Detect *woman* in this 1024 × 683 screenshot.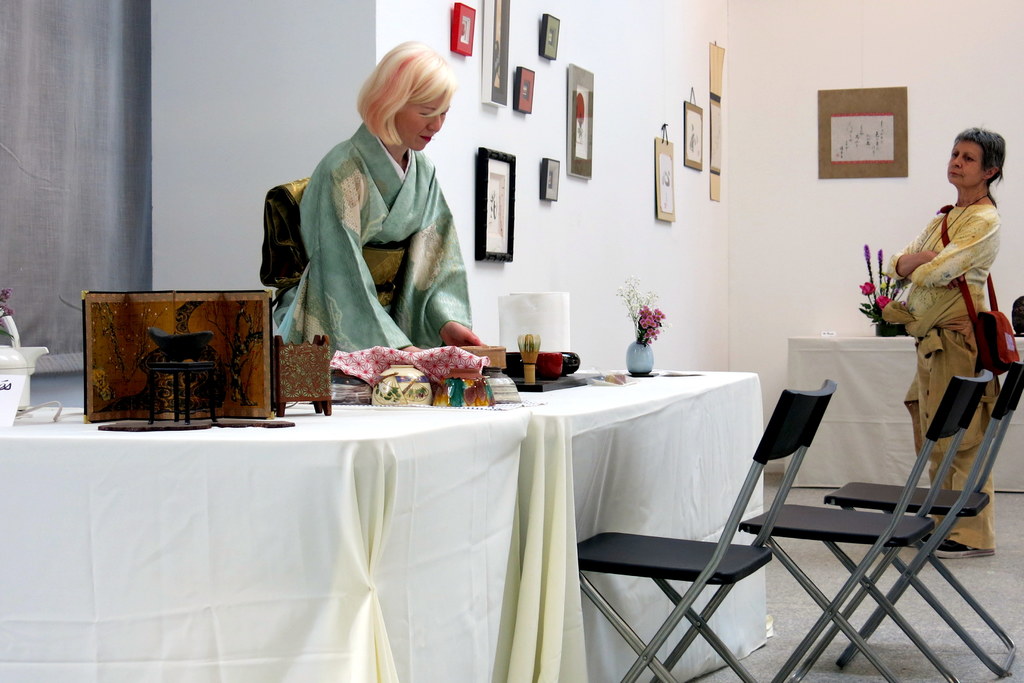
Detection: pyautogui.locateOnScreen(278, 42, 492, 365).
